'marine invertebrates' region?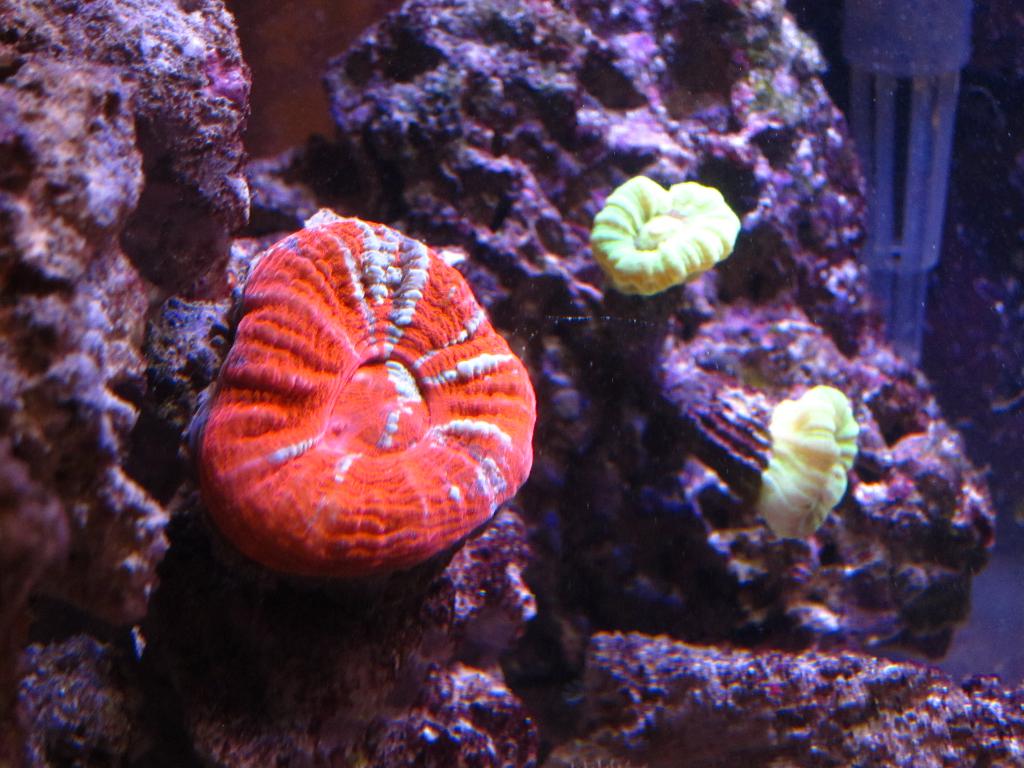
[x1=589, y1=367, x2=865, y2=558]
